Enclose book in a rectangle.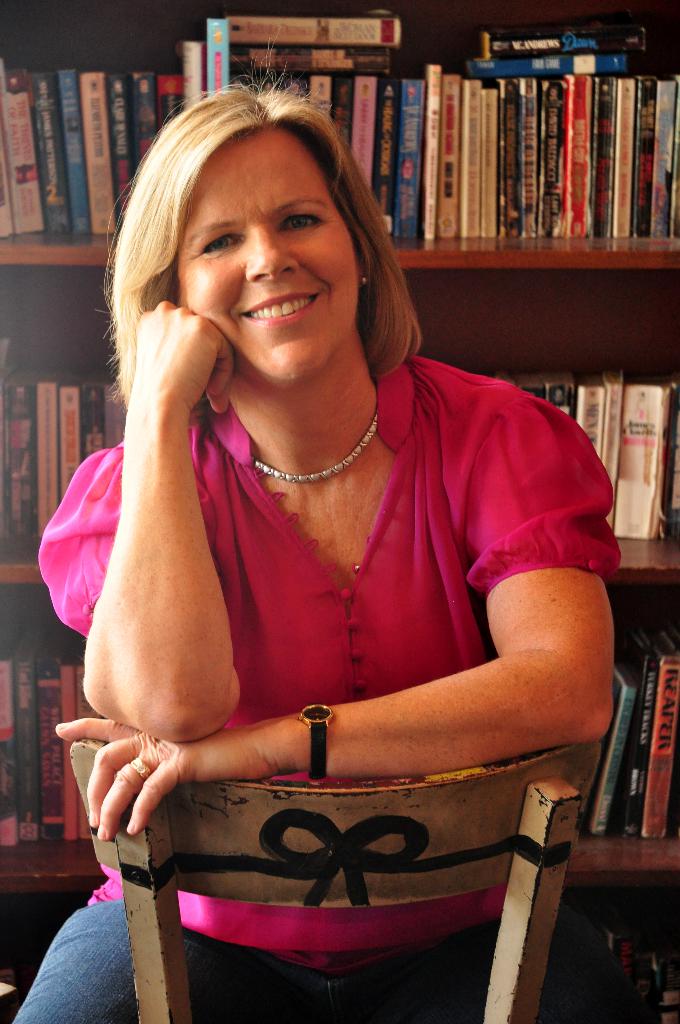
{"x1": 413, "y1": 64, "x2": 439, "y2": 236}.
